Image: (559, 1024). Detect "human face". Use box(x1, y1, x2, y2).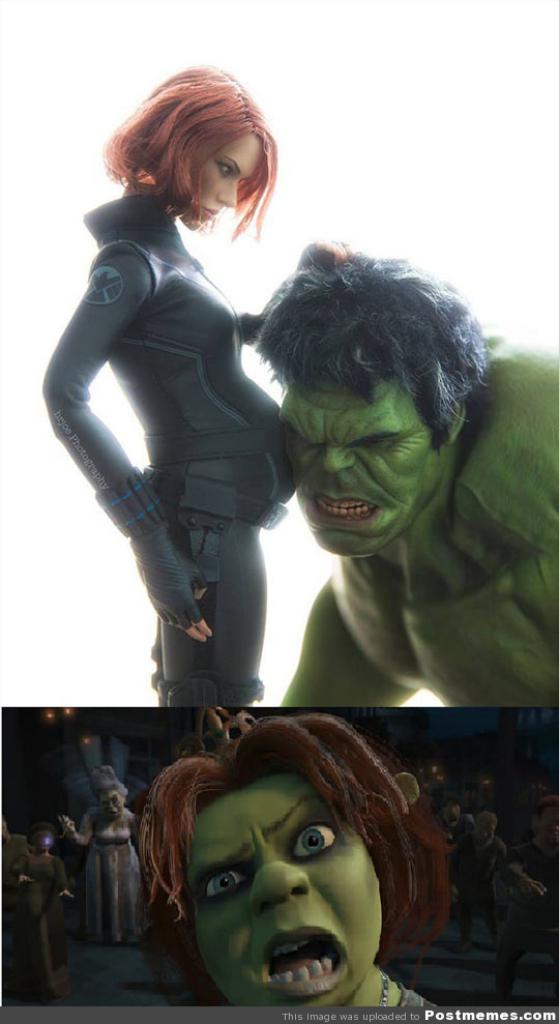
box(278, 388, 454, 559).
